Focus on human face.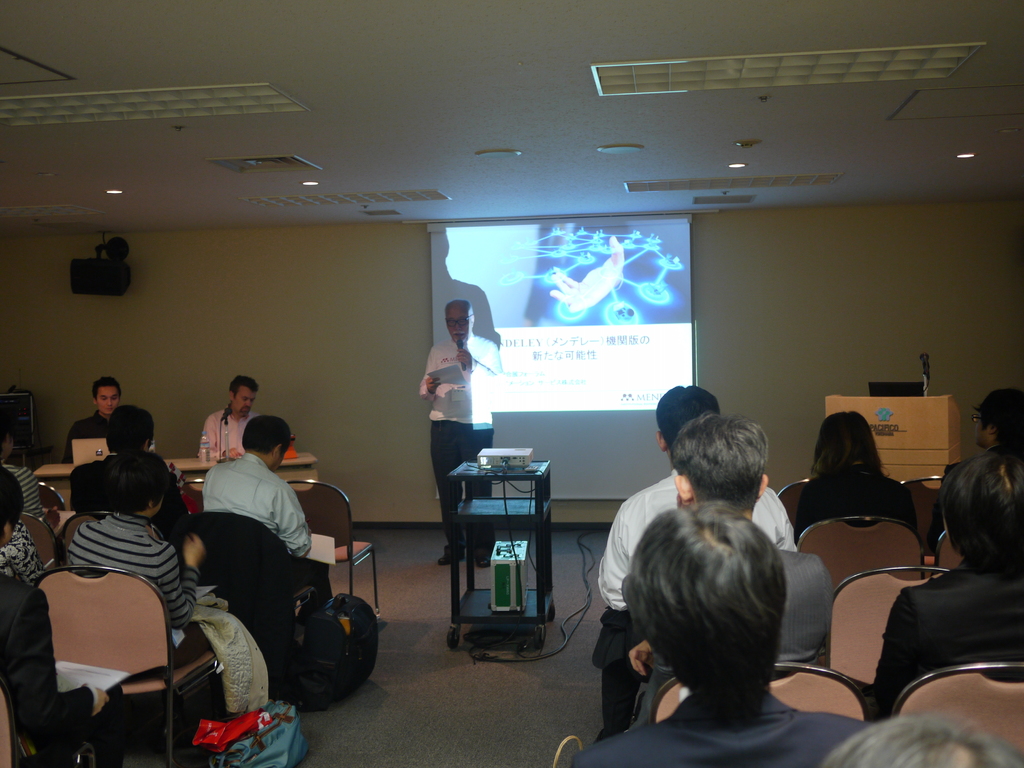
Focused at locate(236, 387, 255, 415).
